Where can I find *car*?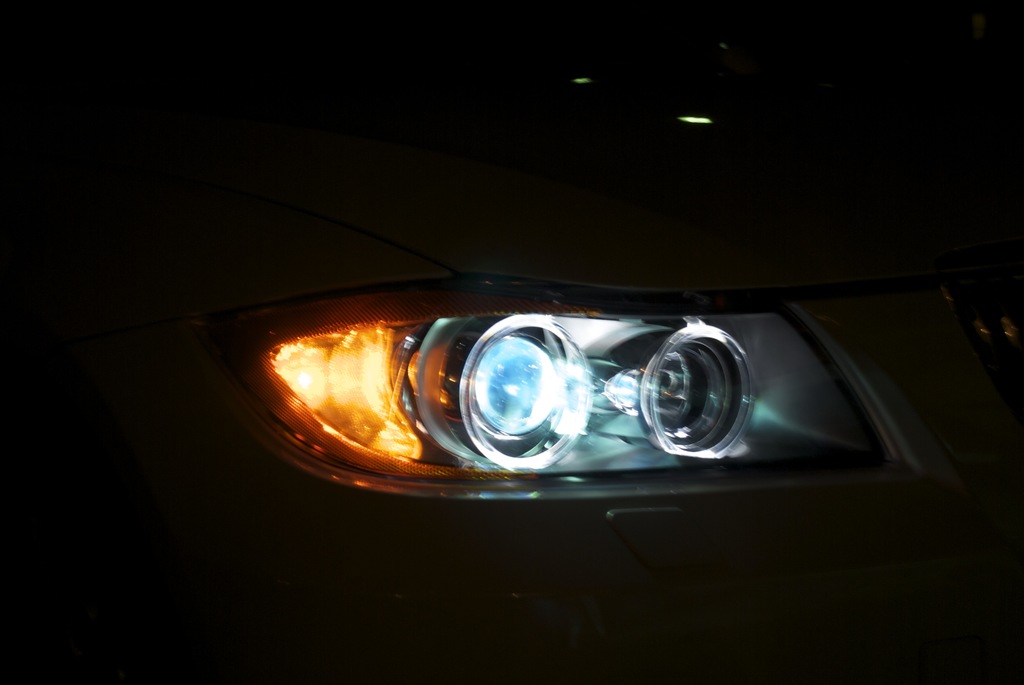
You can find it at region(0, 0, 1023, 684).
